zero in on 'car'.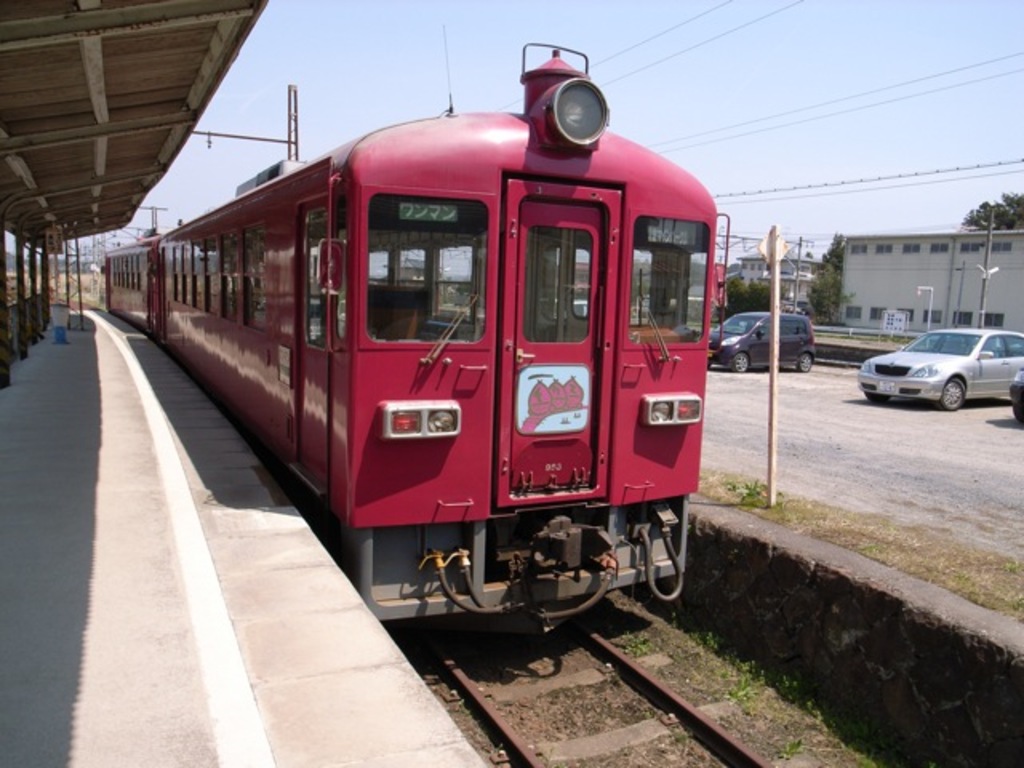
Zeroed in: crop(856, 320, 1008, 410).
